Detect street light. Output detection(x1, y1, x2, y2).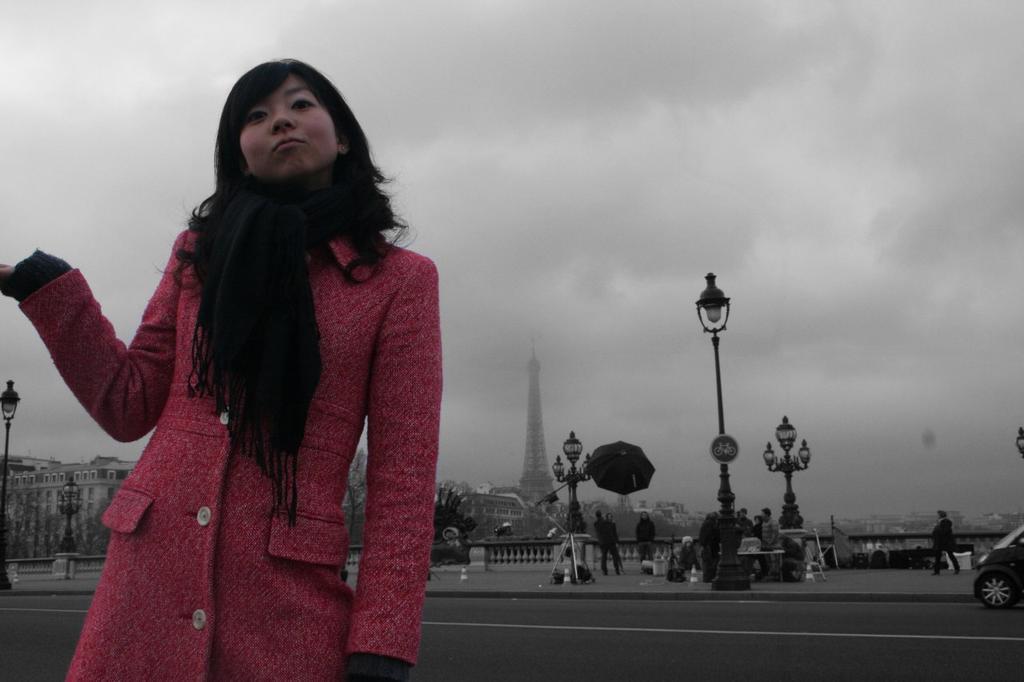
detection(59, 469, 72, 554).
